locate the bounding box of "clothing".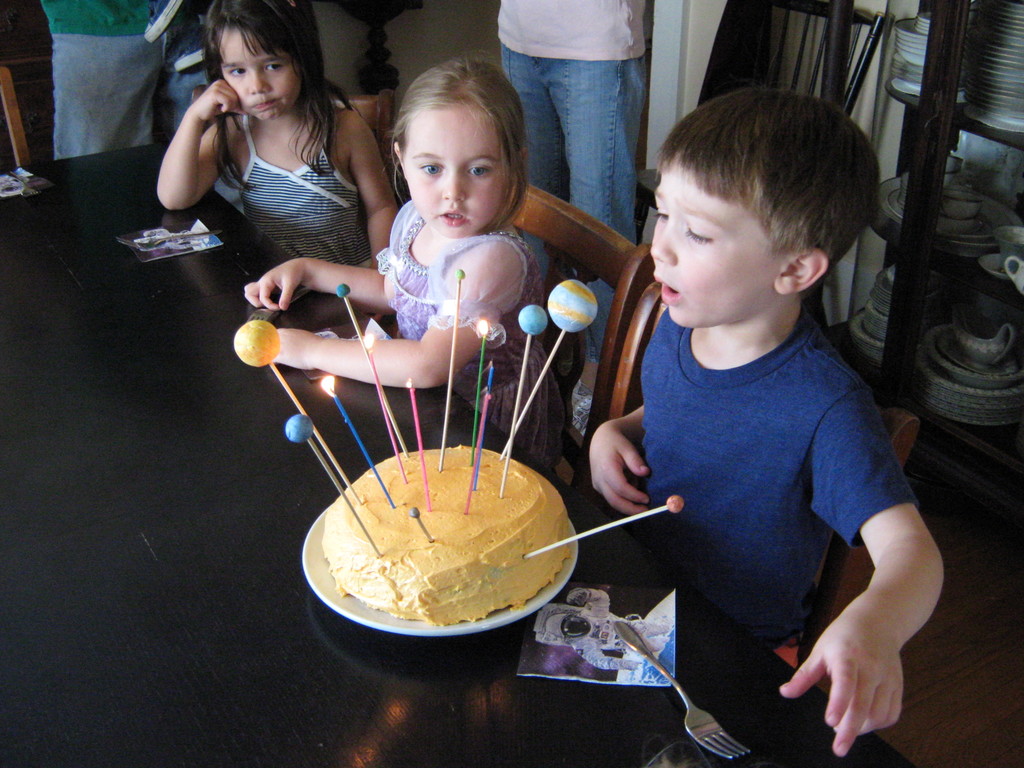
Bounding box: left=163, top=65, right=373, bottom=251.
